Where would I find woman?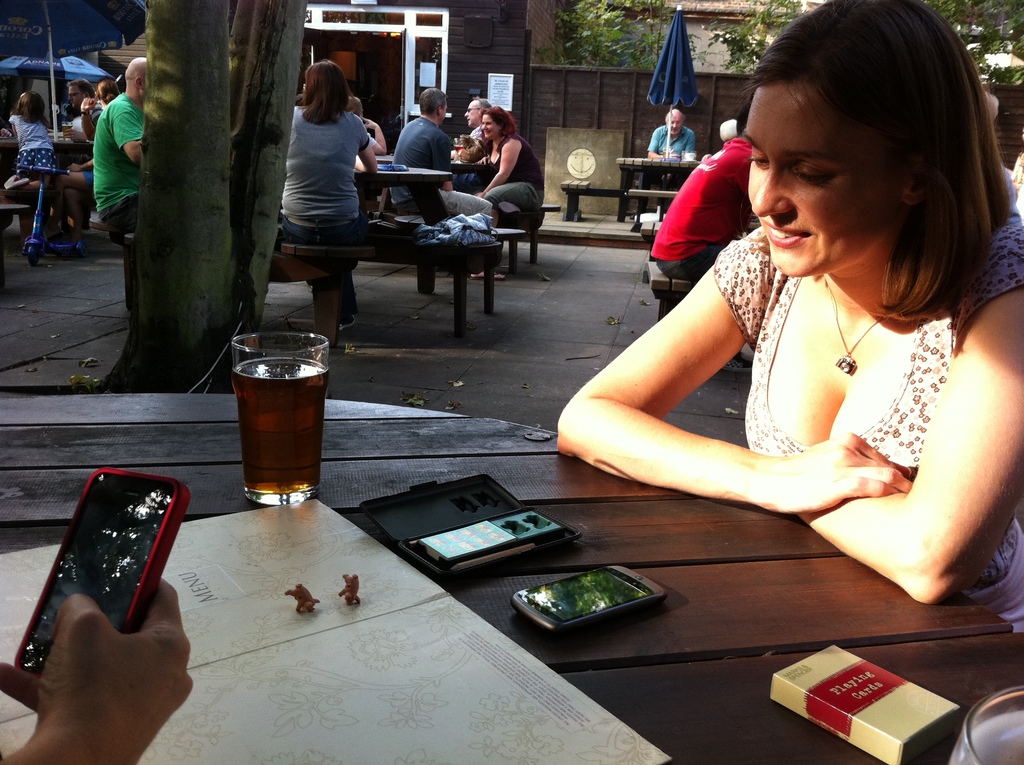
At crop(278, 58, 378, 334).
